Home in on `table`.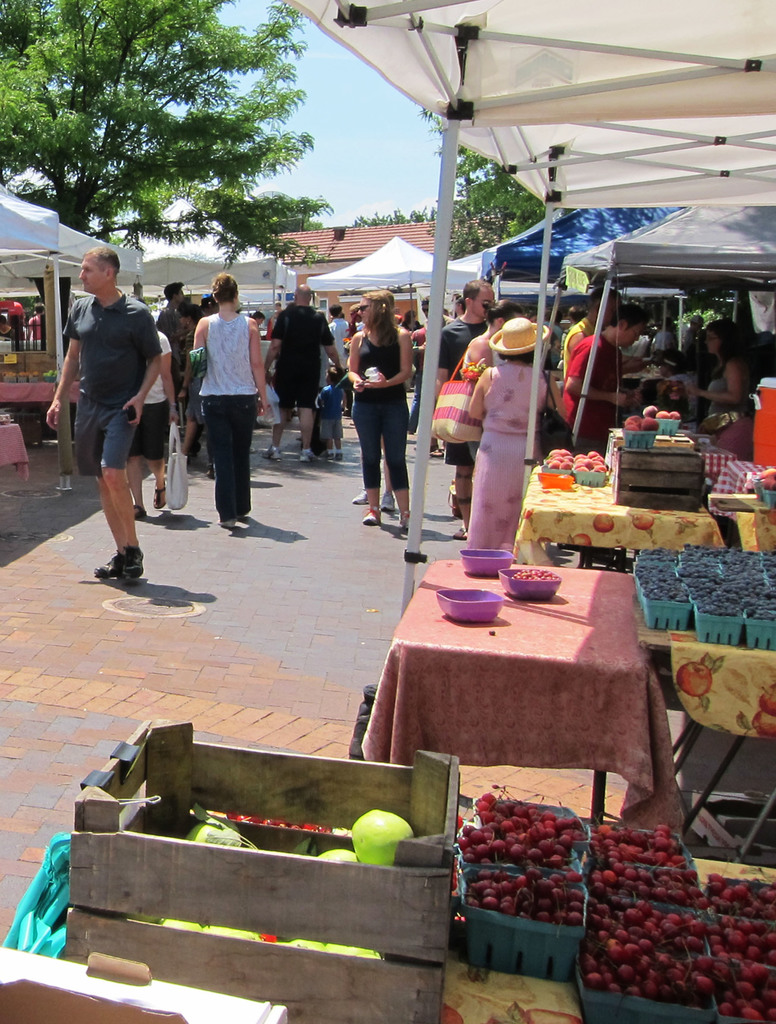
Homed in at left=510, top=452, right=750, bottom=554.
